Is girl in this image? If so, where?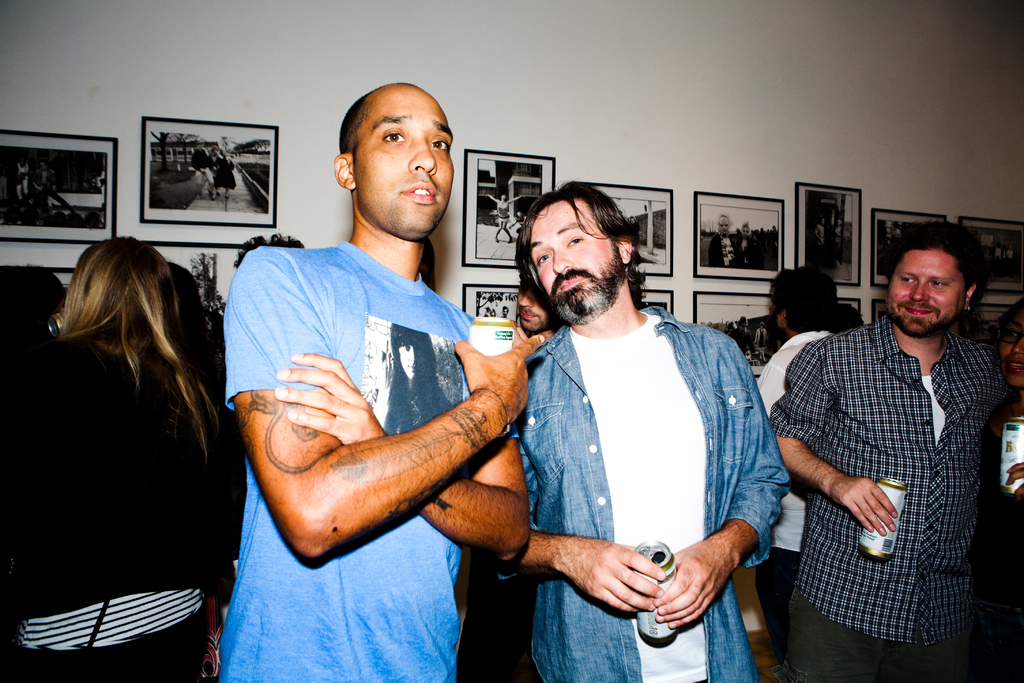
Yes, at rect(0, 244, 252, 682).
